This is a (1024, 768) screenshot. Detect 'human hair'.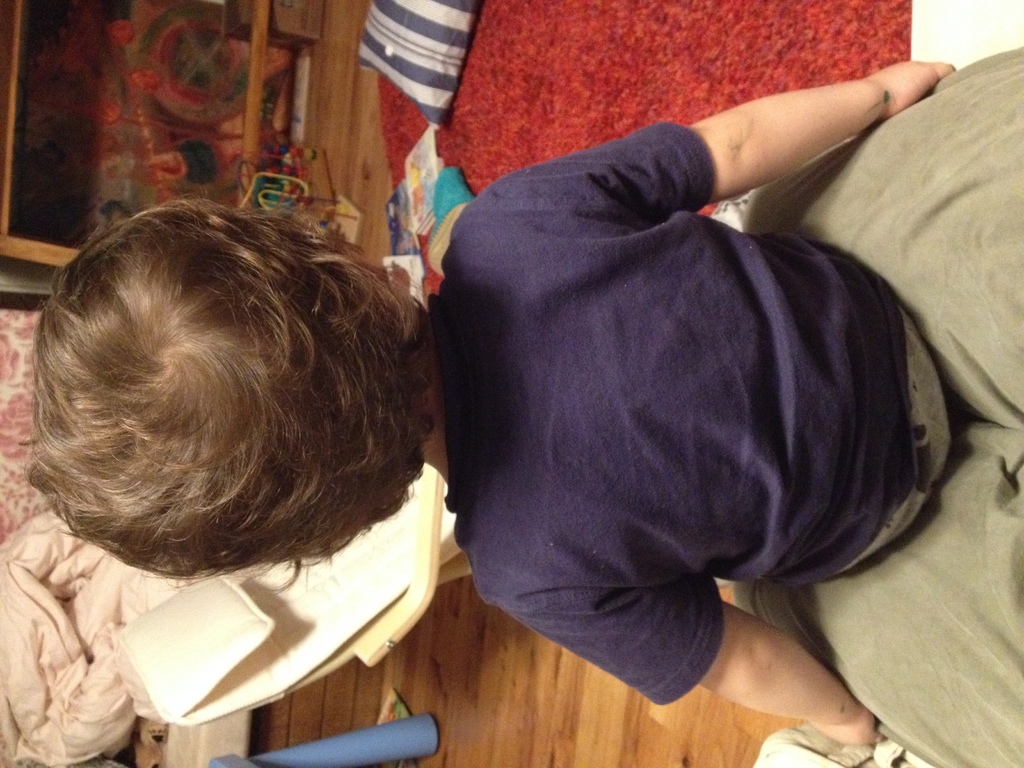
0/180/415/631.
